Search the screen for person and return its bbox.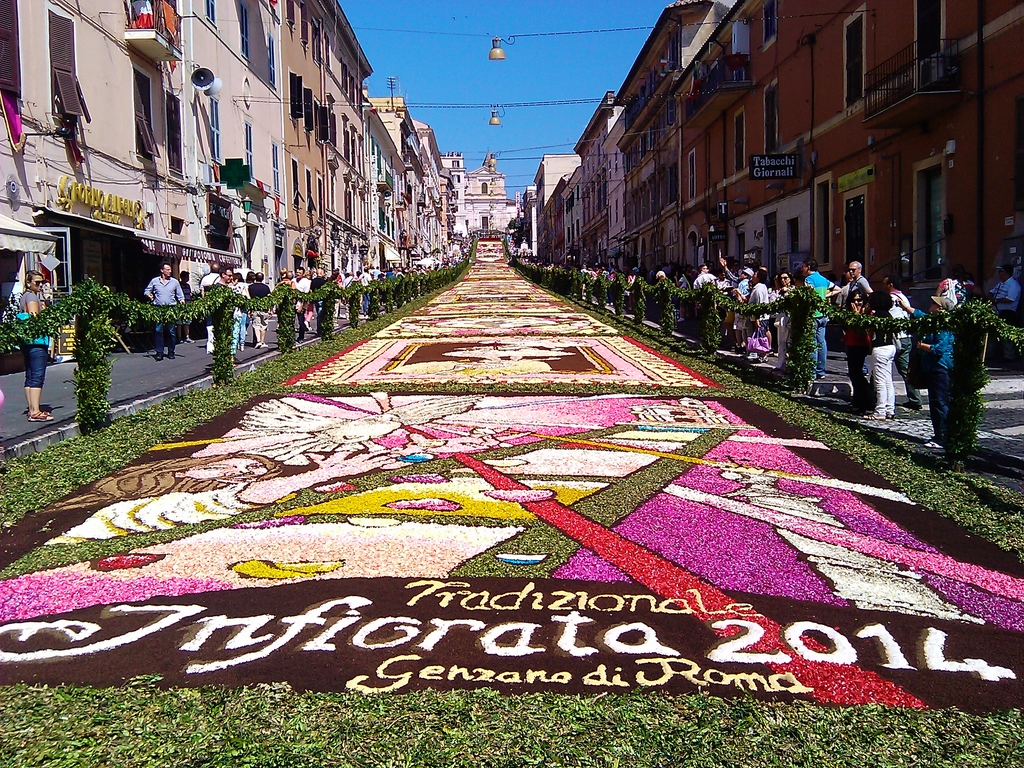
Found: <bbox>936, 264, 984, 304</bbox>.
